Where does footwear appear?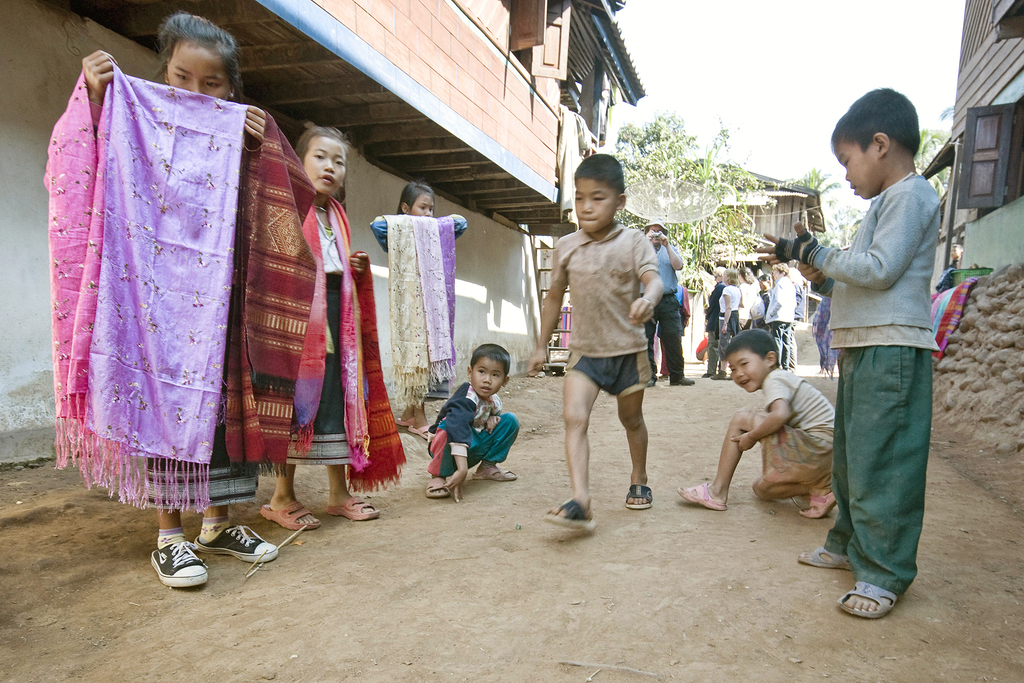
Appears at 804:488:839:522.
